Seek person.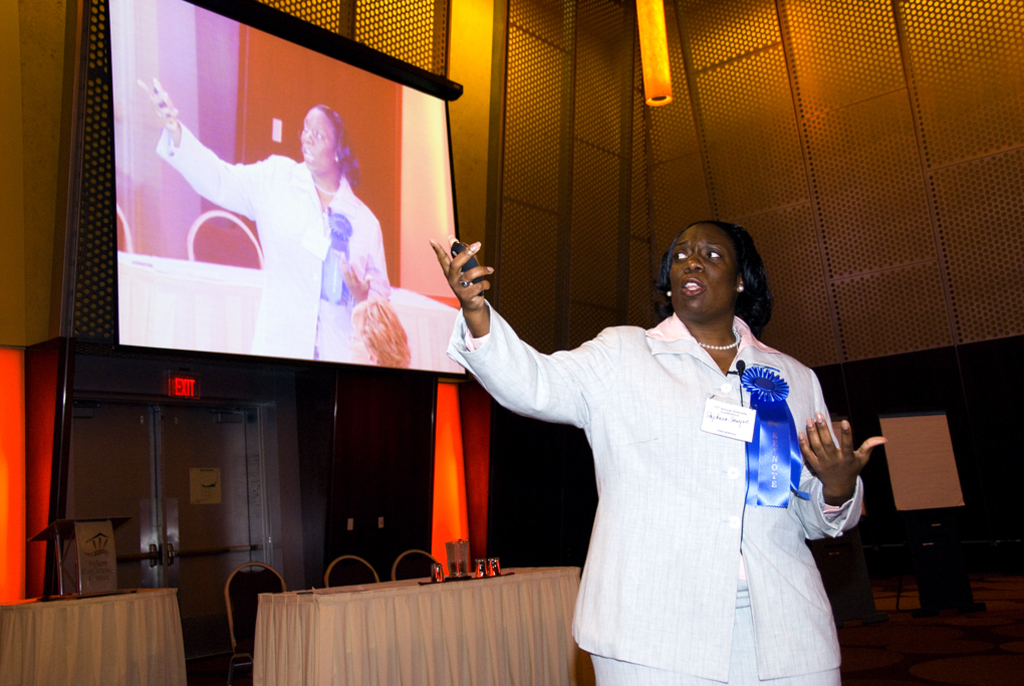
x1=433, y1=214, x2=883, y2=685.
